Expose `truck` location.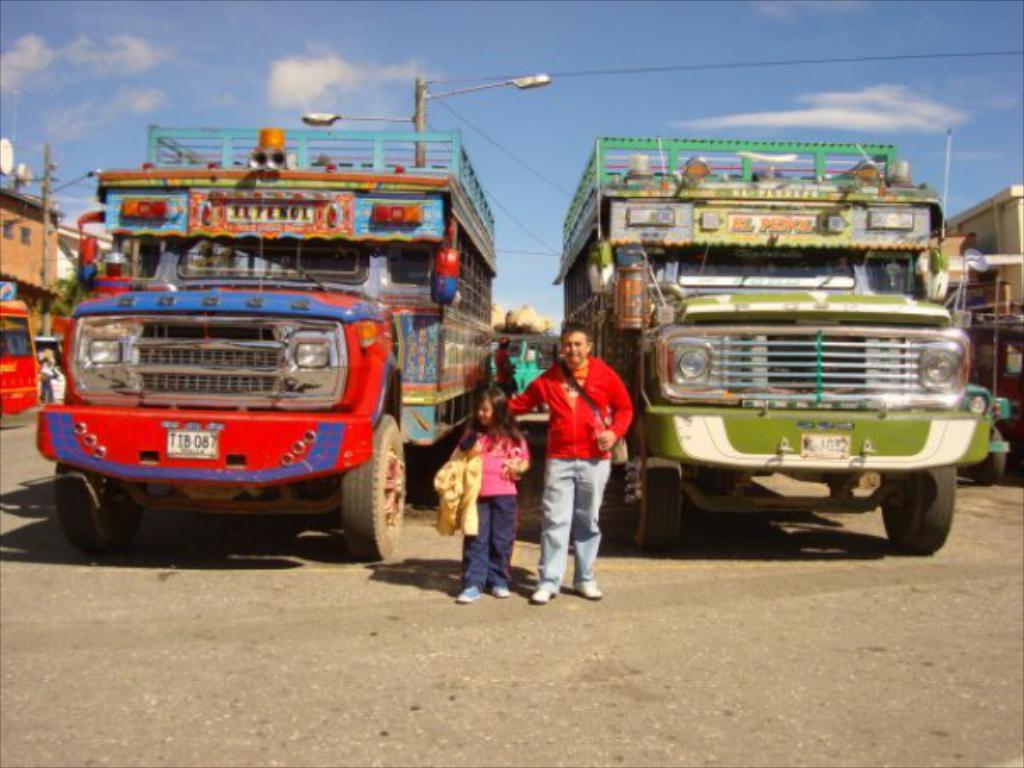
Exposed at locate(541, 142, 988, 548).
